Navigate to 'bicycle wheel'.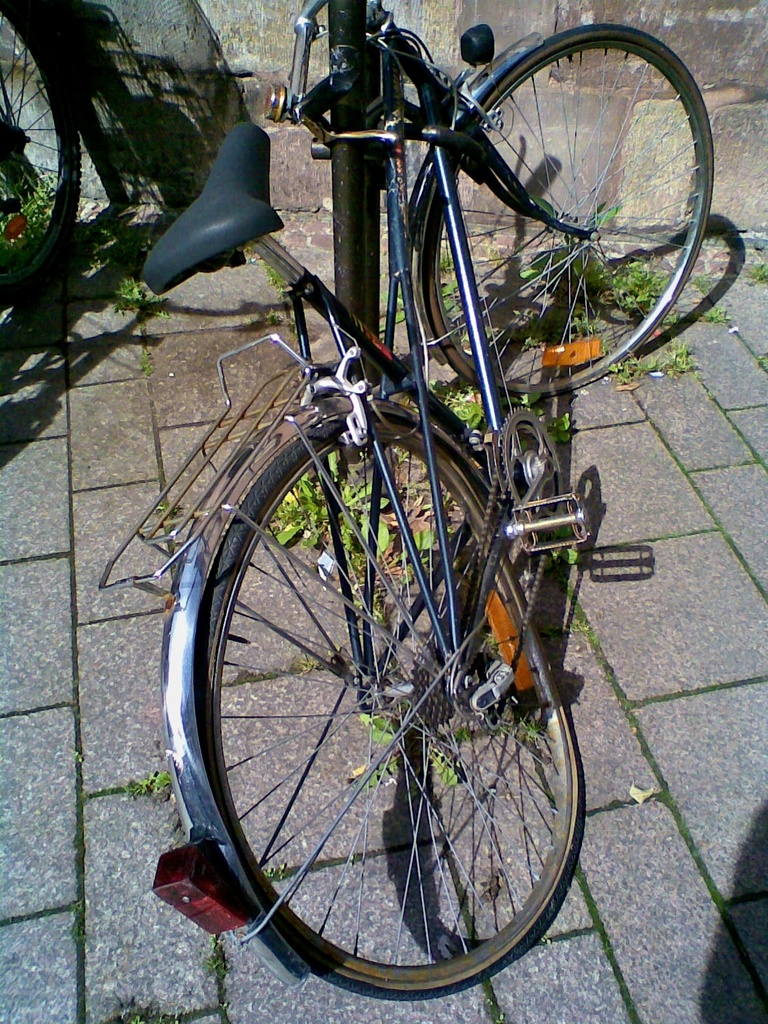
Navigation target: [x1=442, y1=22, x2=725, y2=394].
